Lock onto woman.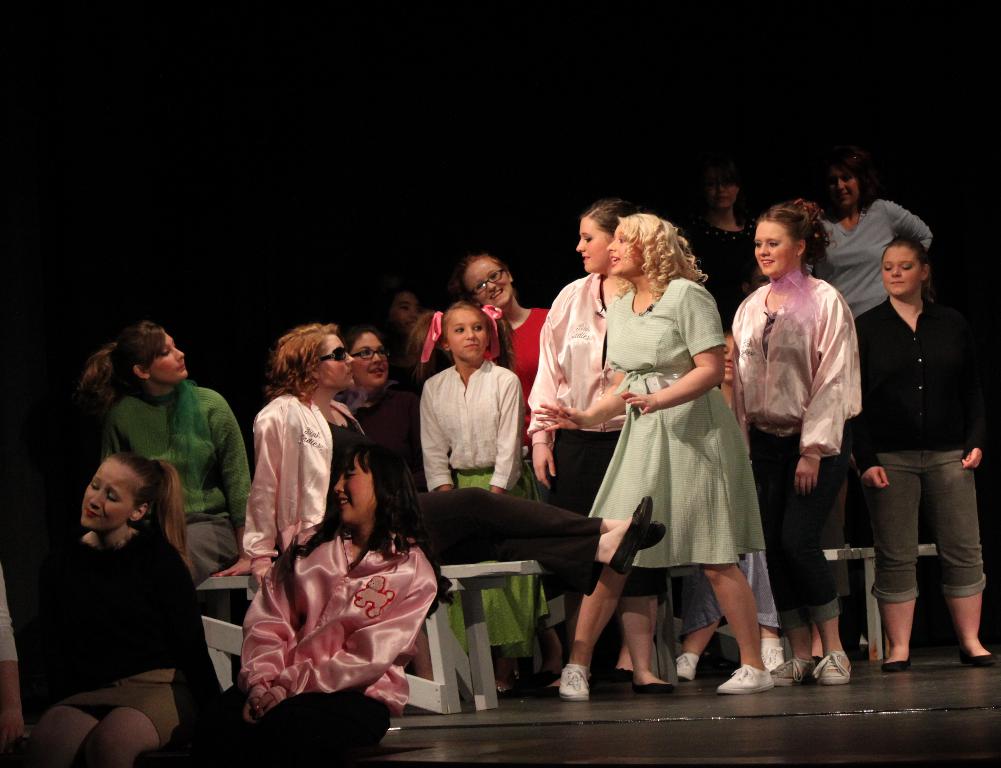
Locked: 335/322/442/506.
